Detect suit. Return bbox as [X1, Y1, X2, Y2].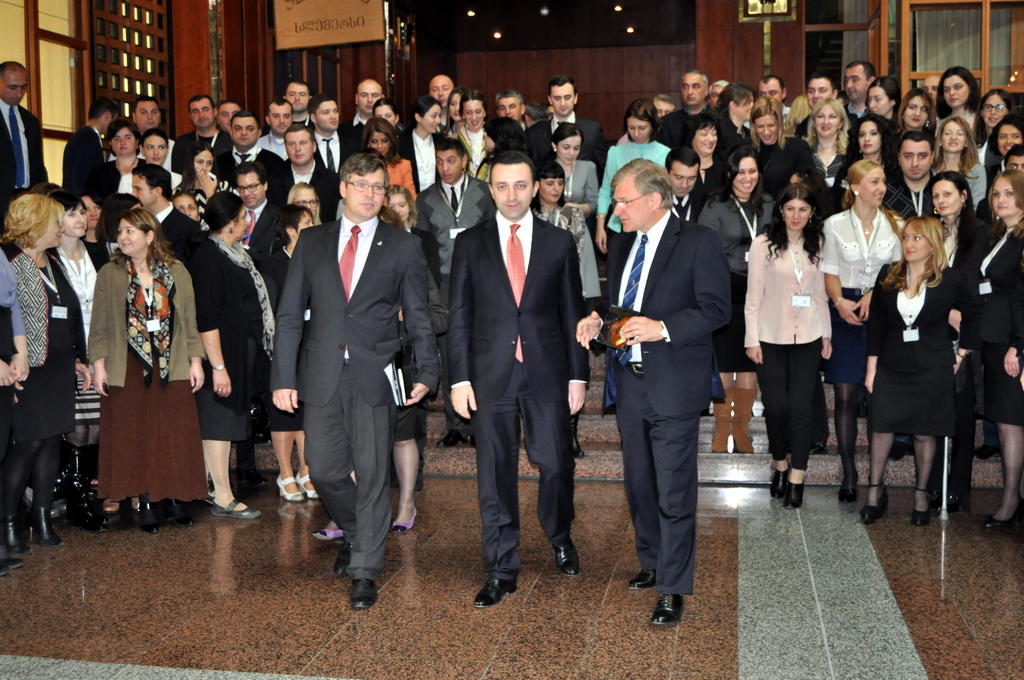
[0, 99, 50, 215].
